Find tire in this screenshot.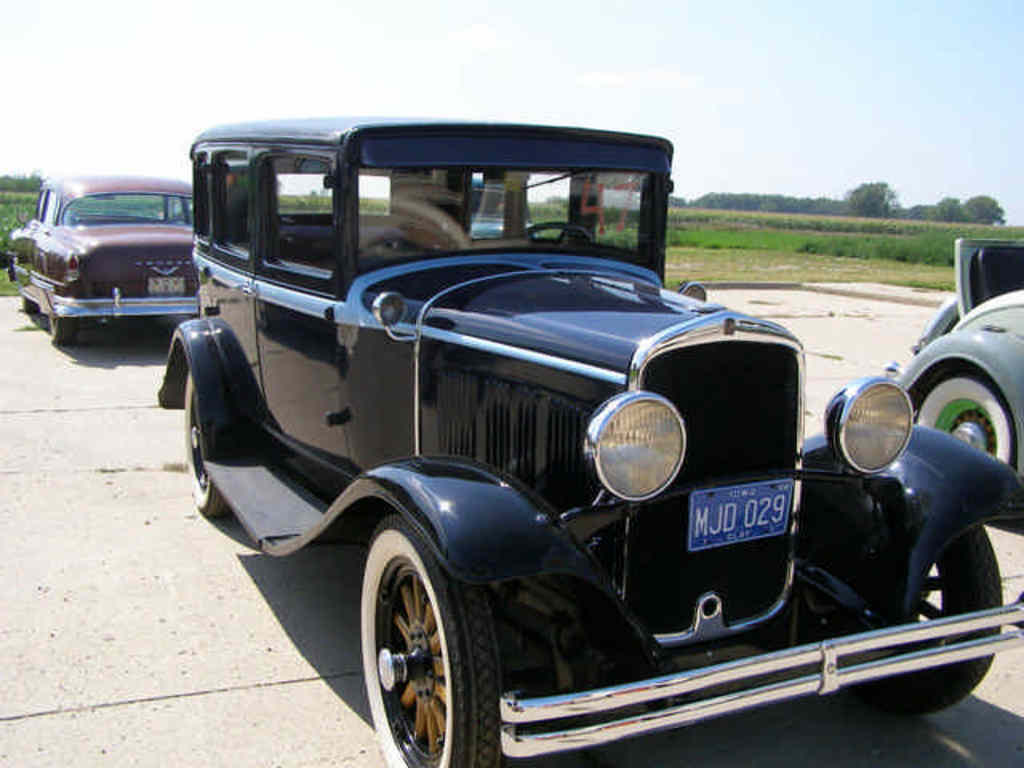
The bounding box for tire is bbox=(880, 520, 1002, 717).
